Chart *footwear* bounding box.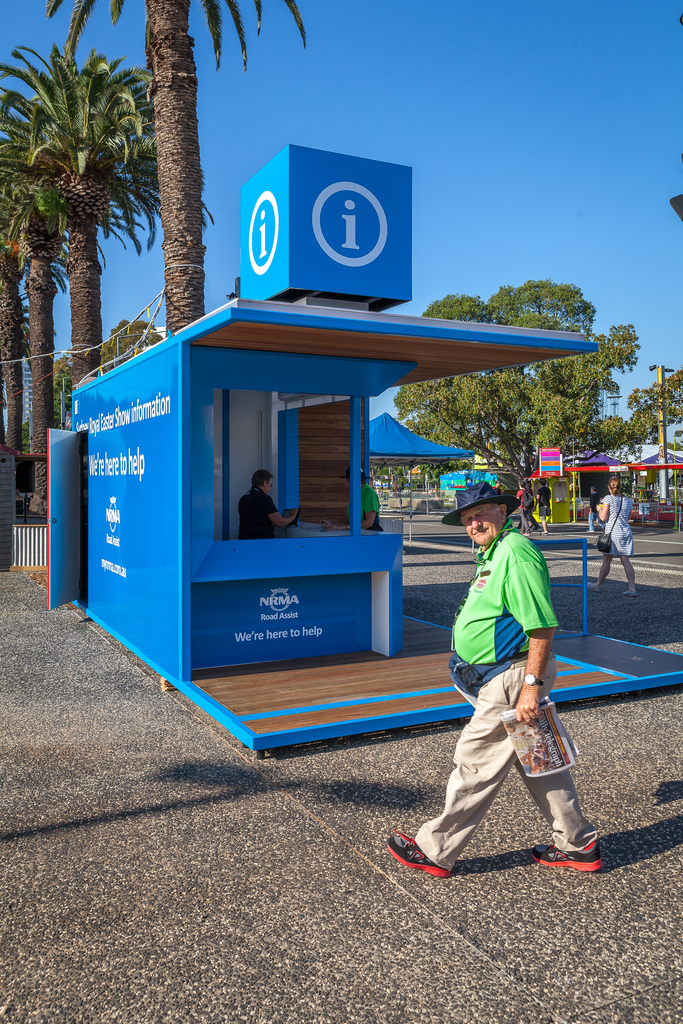
Charted: <box>530,845,602,874</box>.
